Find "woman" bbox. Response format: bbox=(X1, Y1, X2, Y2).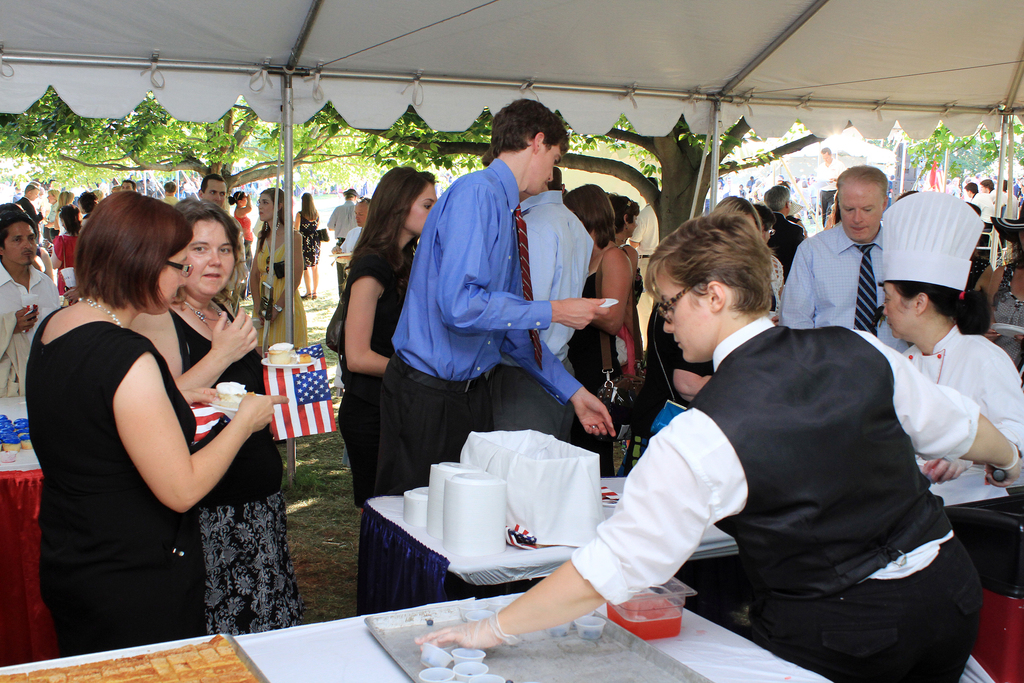
bbox=(605, 191, 647, 377).
